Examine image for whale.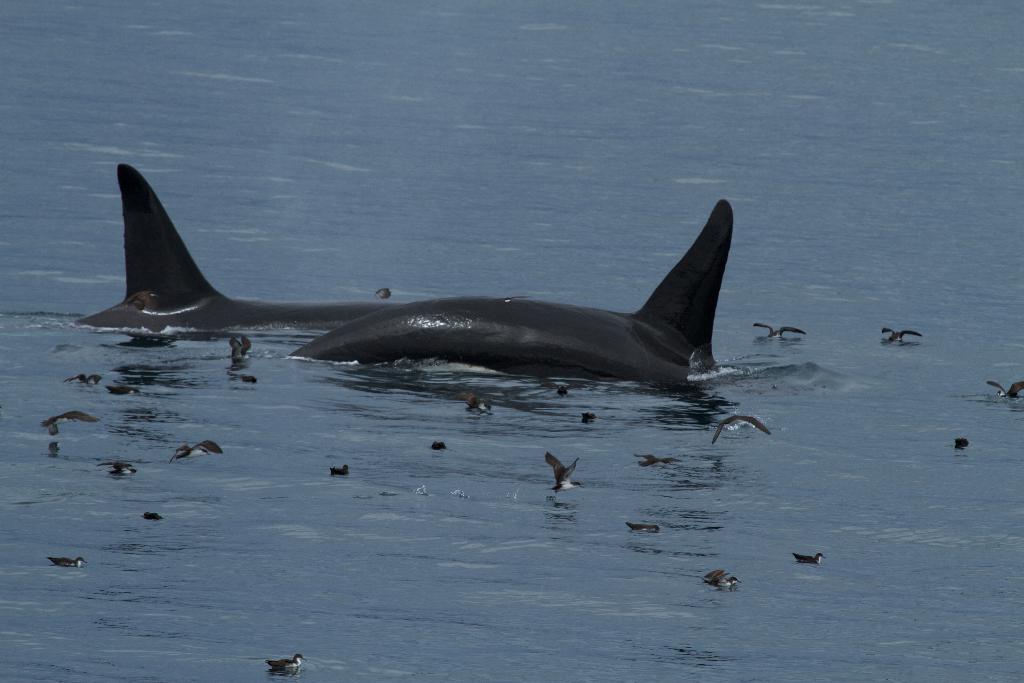
Examination result: rect(289, 195, 737, 388).
